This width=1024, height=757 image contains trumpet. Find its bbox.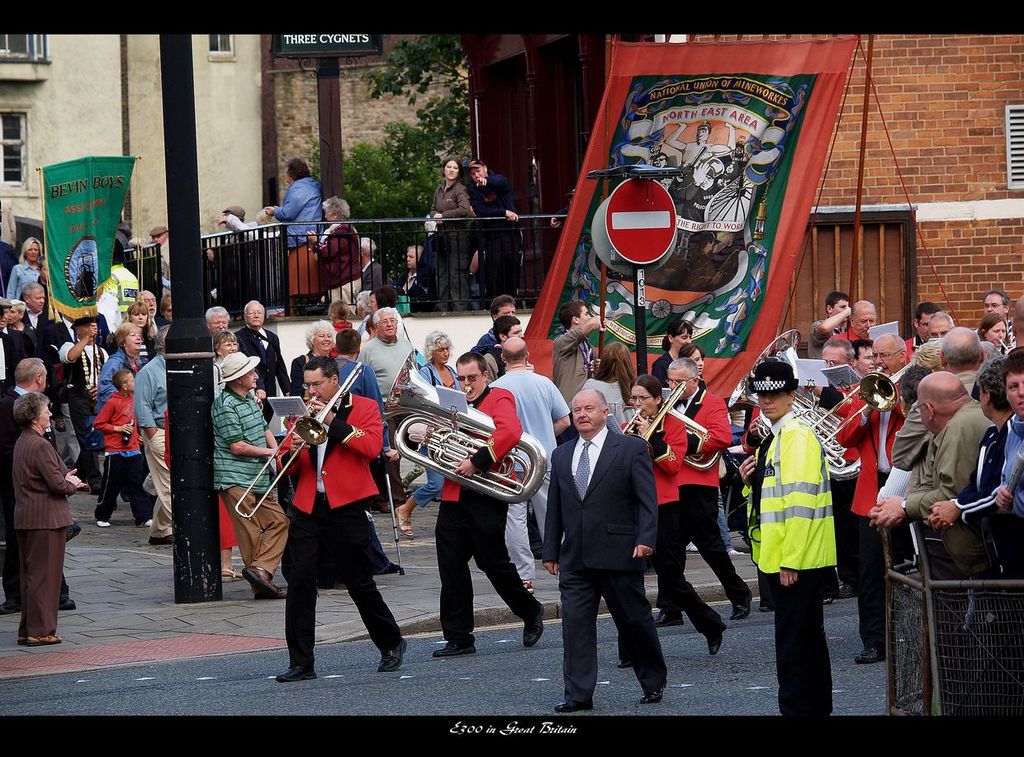
bbox(388, 350, 547, 504).
